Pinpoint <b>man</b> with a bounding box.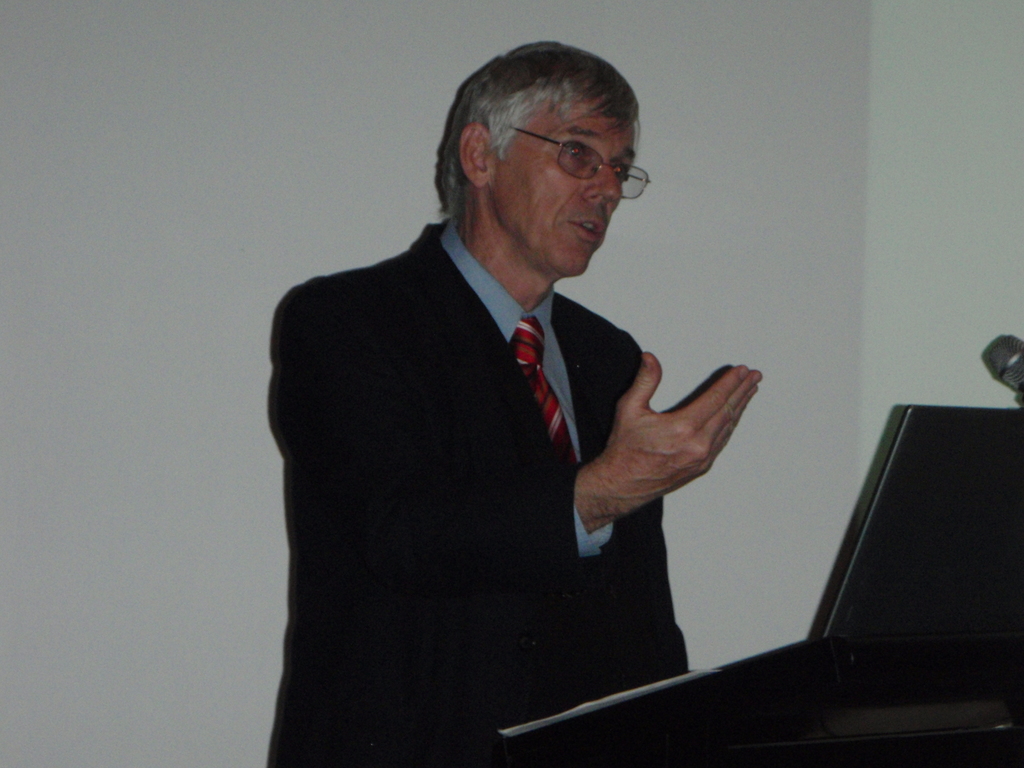
bbox(339, 61, 750, 682).
